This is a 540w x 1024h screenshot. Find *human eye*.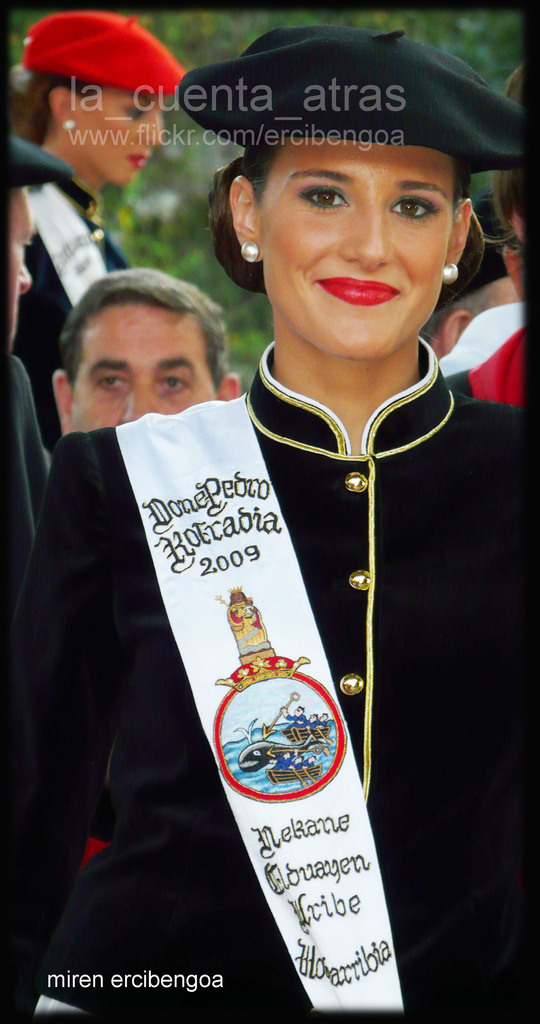
Bounding box: 386 188 439 231.
